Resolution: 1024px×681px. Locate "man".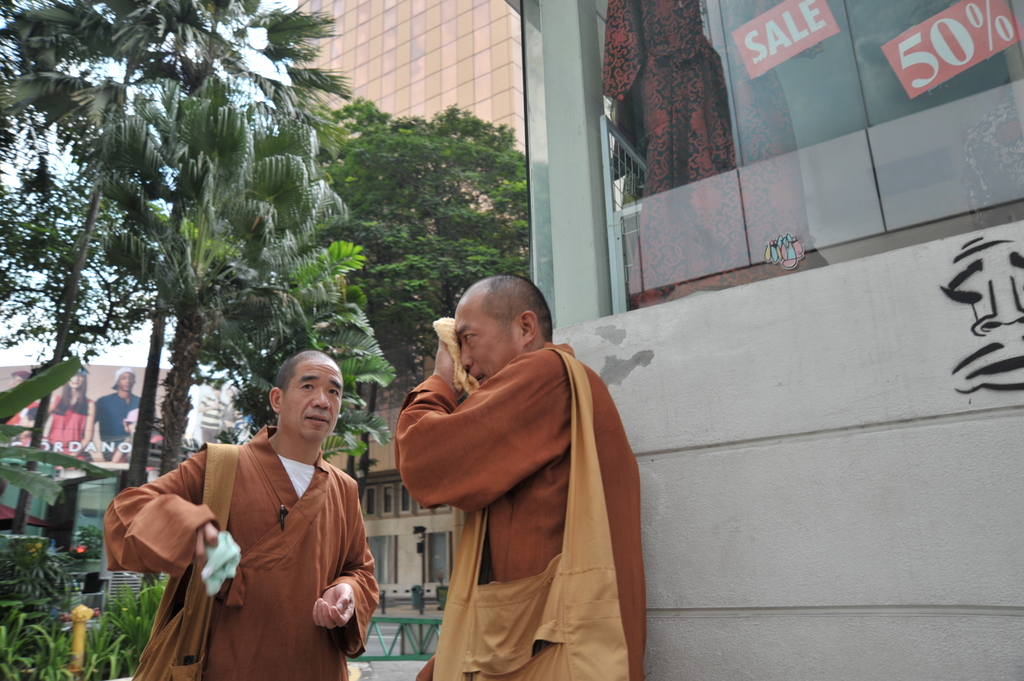
left=85, top=363, right=145, bottom=469.
